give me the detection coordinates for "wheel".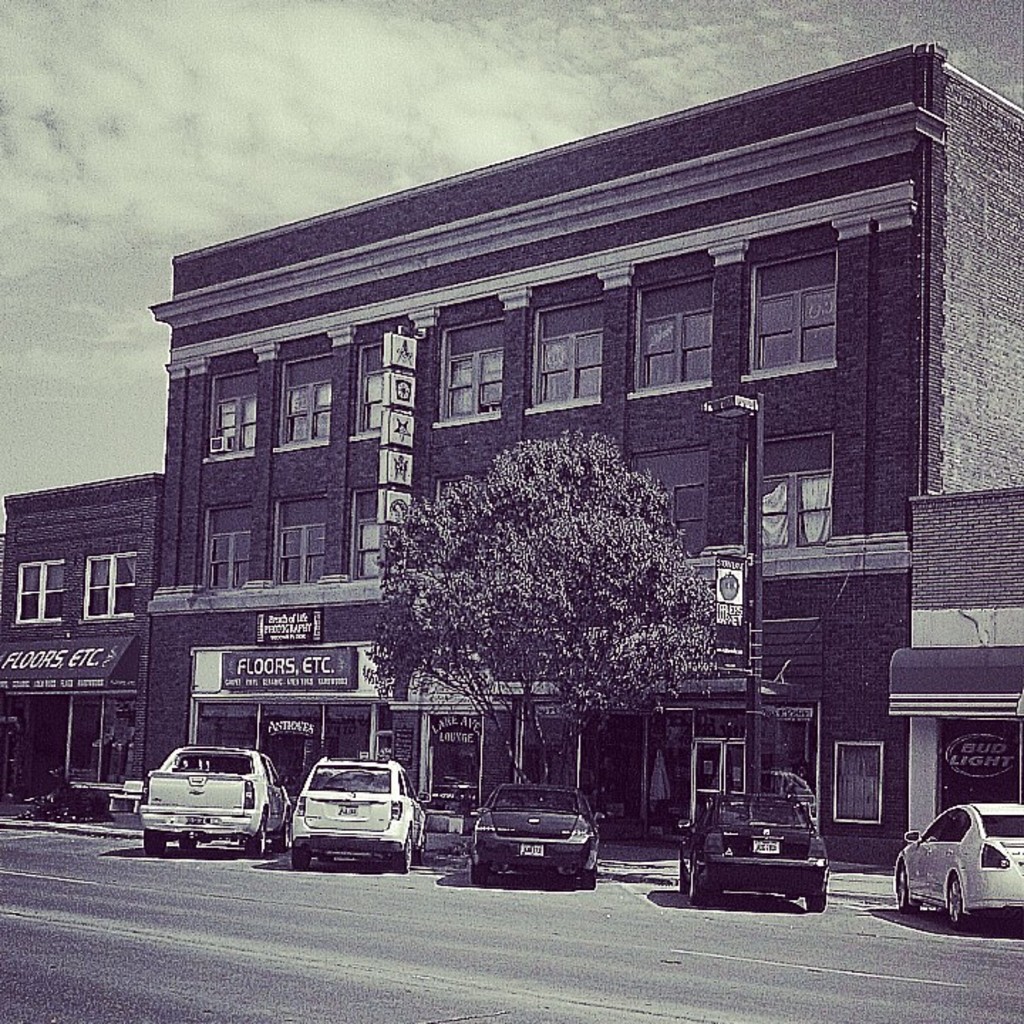
region(290, 842, 317, 866).
